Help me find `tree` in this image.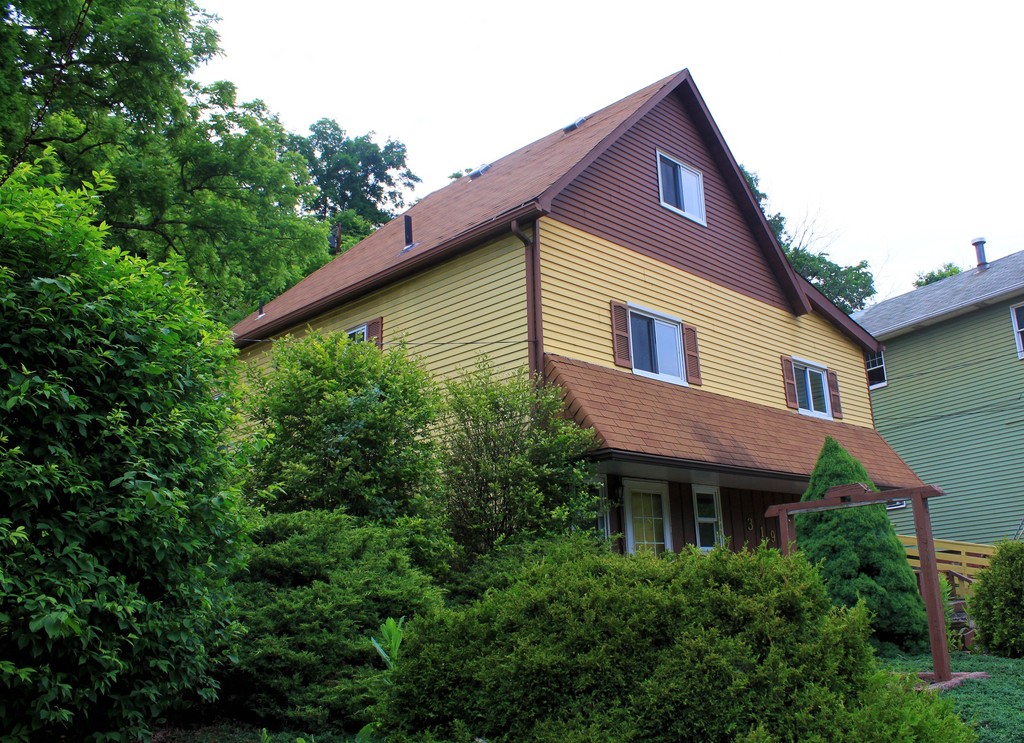
Found it: <region>753, 171, 913, 319</region>.
